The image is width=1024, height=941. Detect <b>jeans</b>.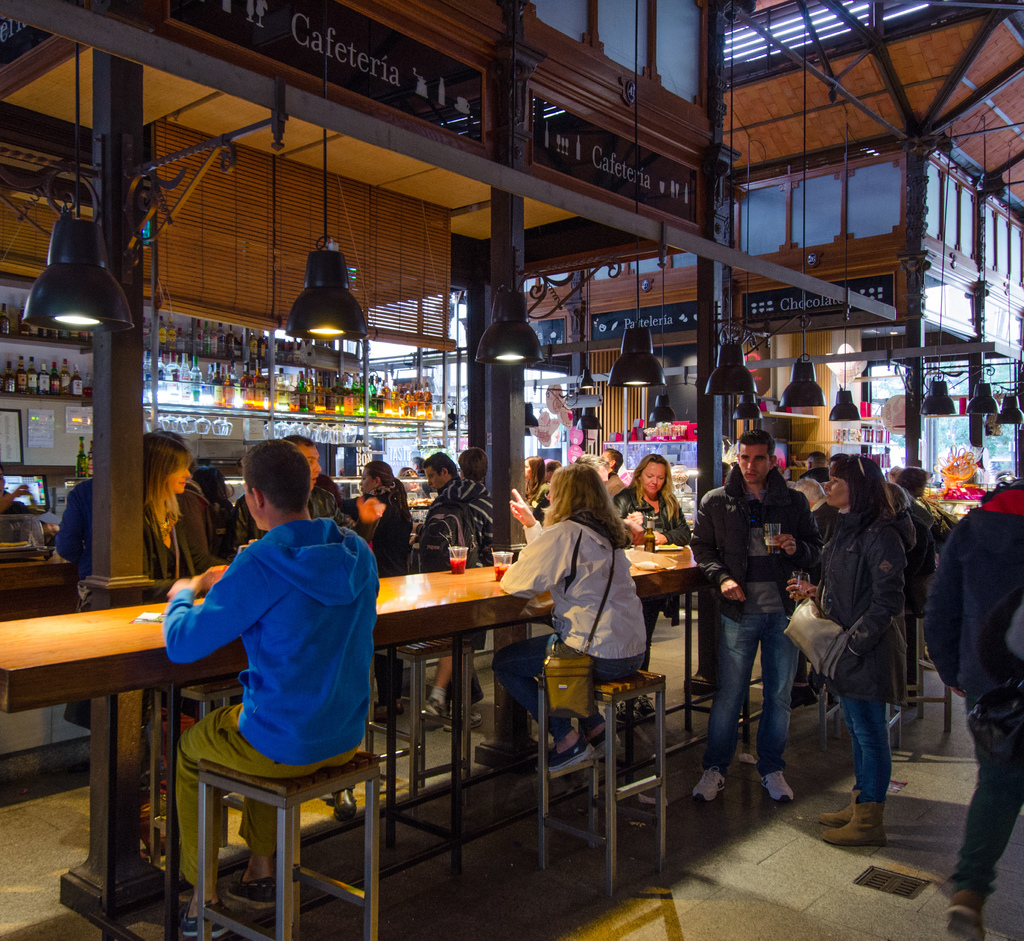
Detection: (495, 628, 643, 742).
